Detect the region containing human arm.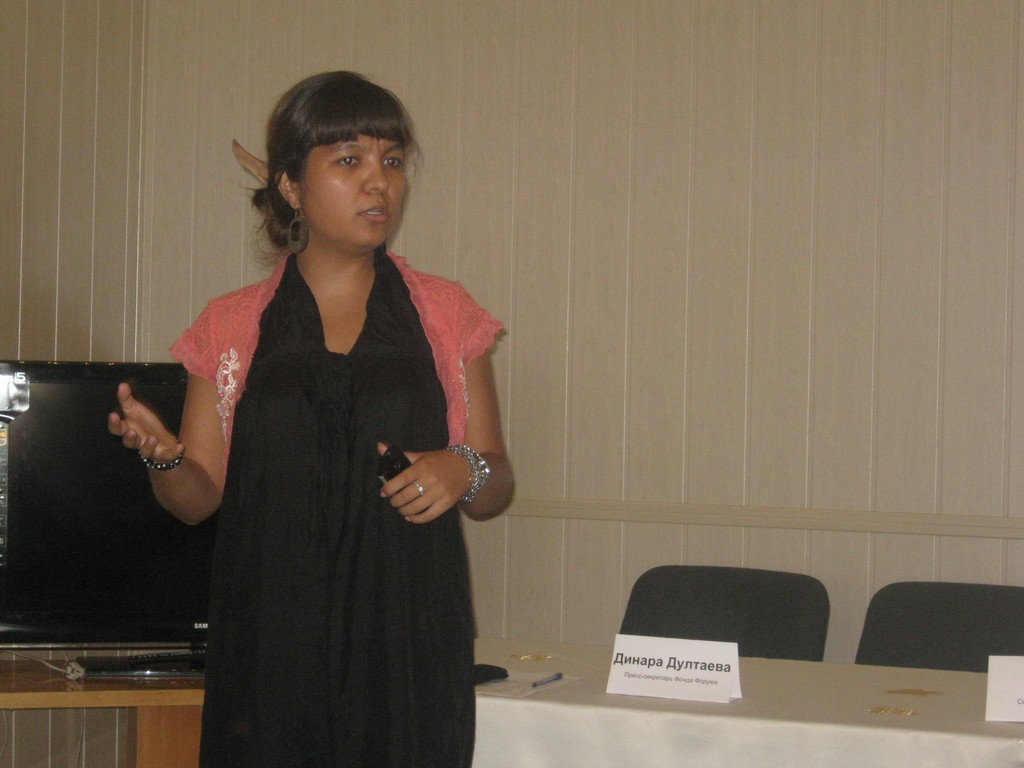
locate(380, 284, 518, 522).
